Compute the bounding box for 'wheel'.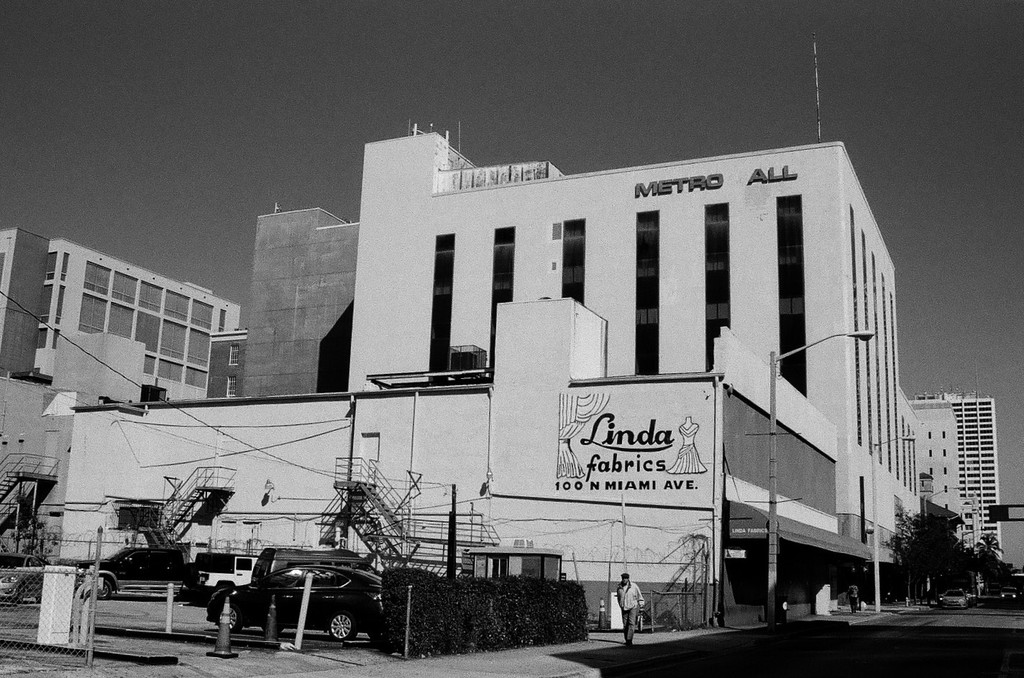
227, 612, 240, 633.
